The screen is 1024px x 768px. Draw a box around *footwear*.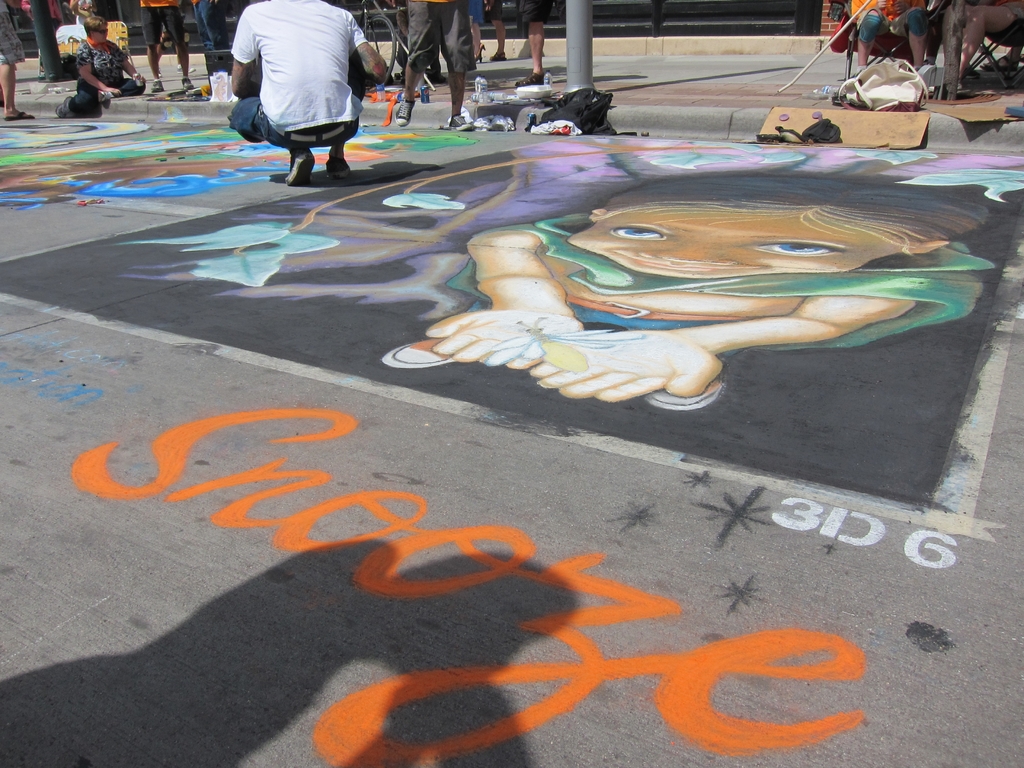
399,93,419,124.
